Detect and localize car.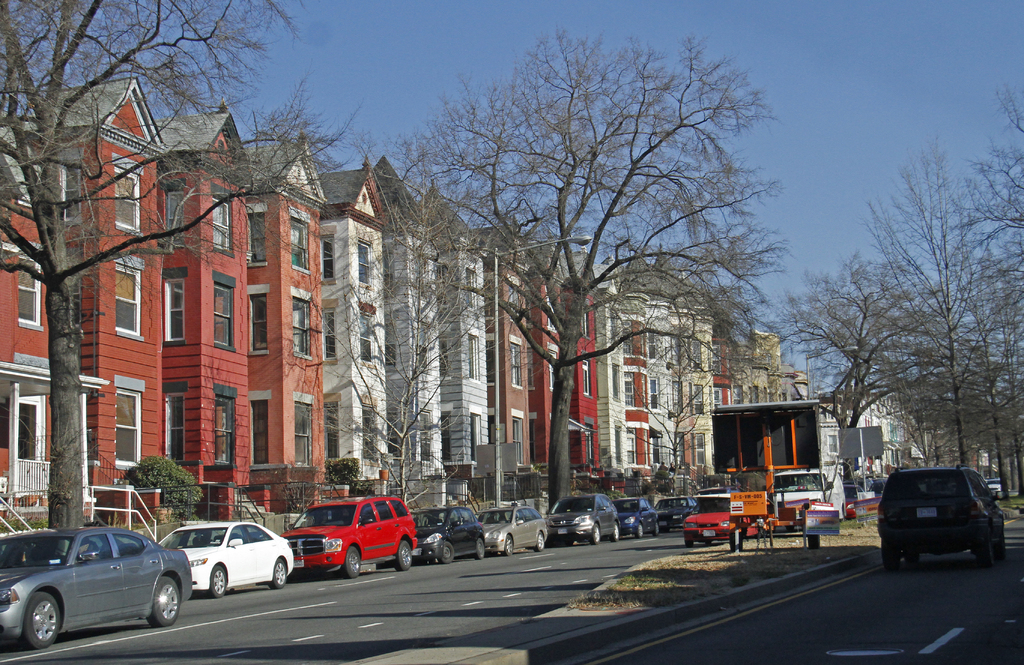
Localized at Rect(550, 494, 625, 549).
